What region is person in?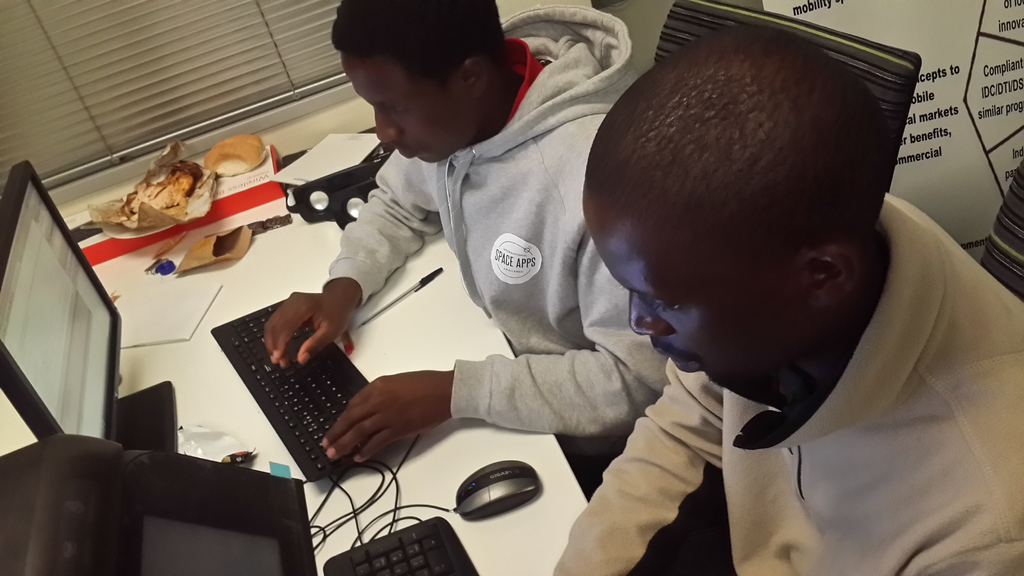
(x1=556, y1=20, x2=1023, y2=575).
